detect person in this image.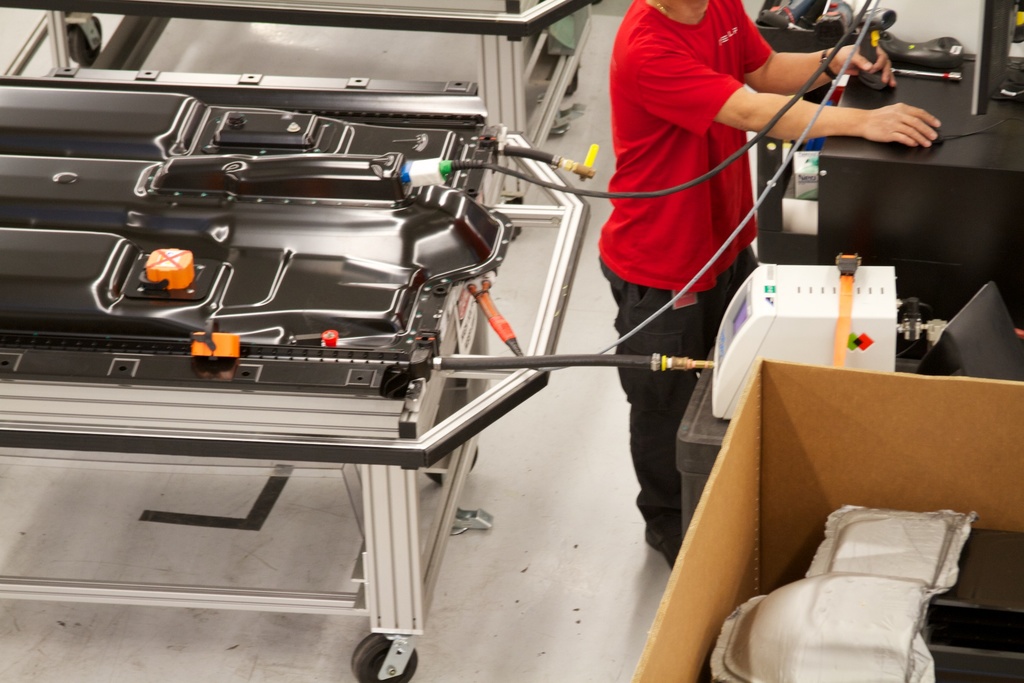
Detection: rect(588, 0, 941, 573).
